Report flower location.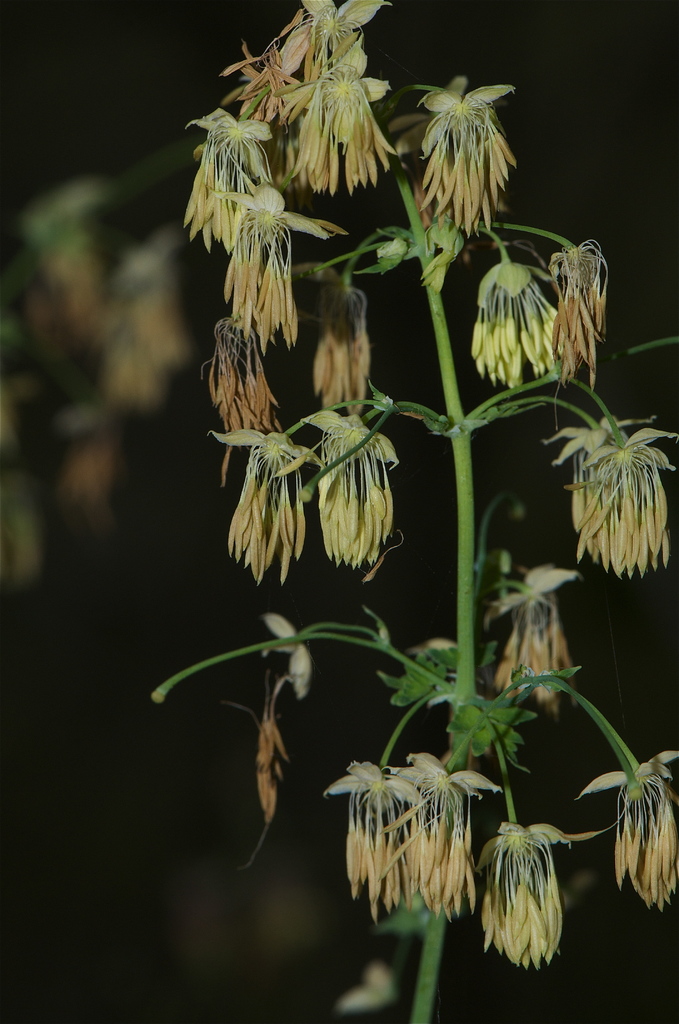
Report: 543 414 658 451.
